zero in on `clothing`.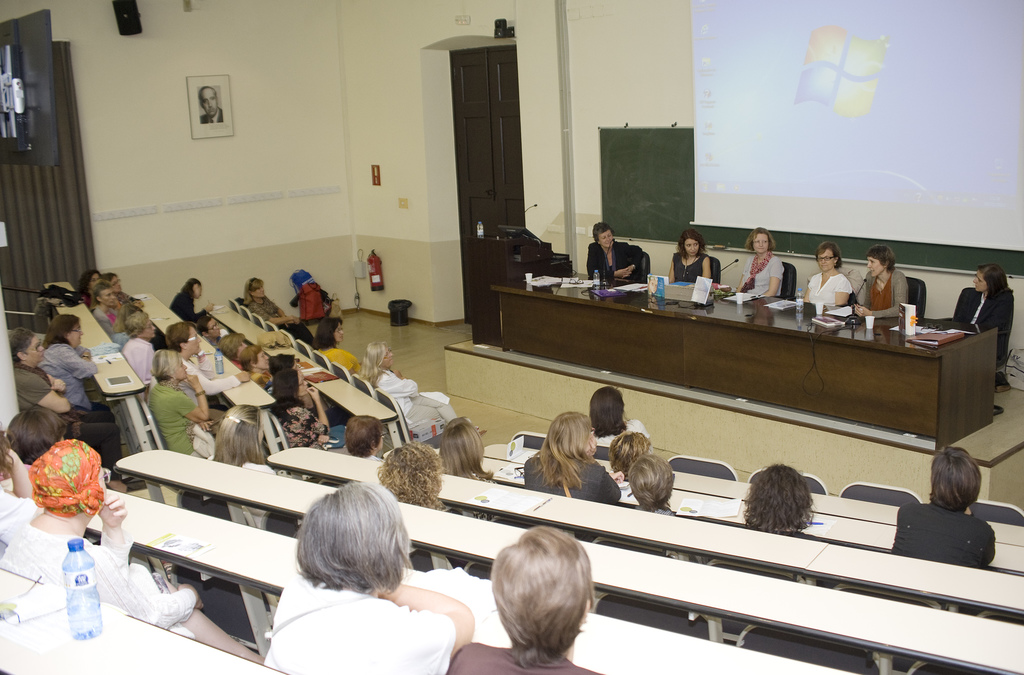
Zeroed in: {"left": 385, "top": 361, "right": 485, "bottom": 431}.
